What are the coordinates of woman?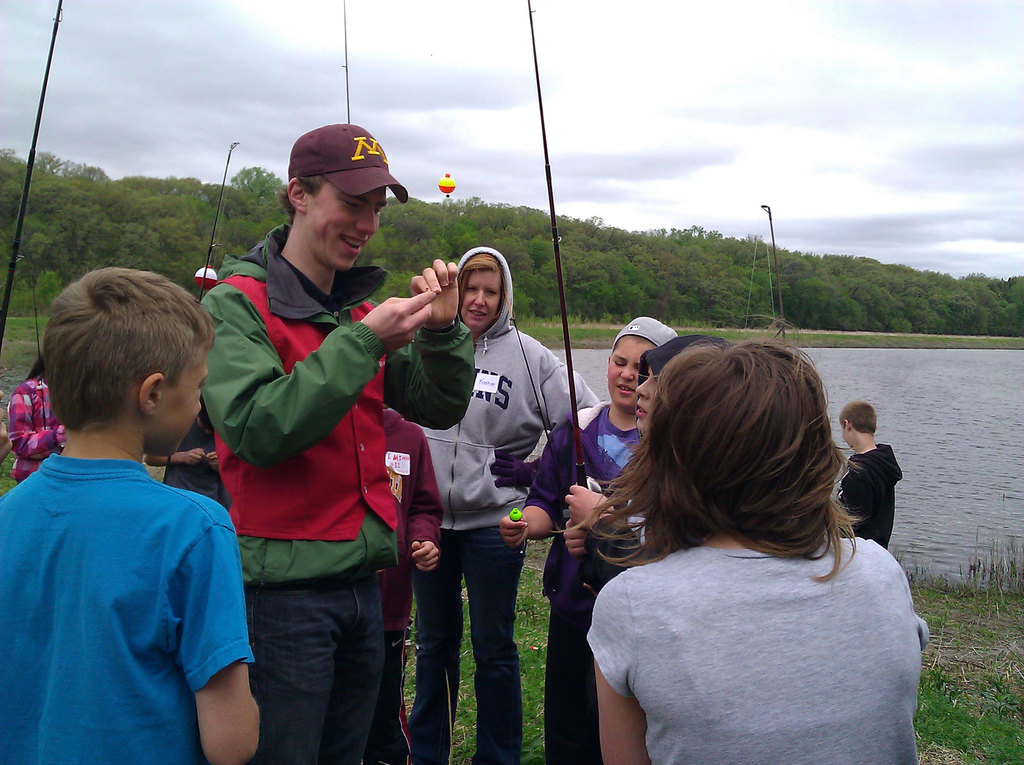
l=543, t=334, r=732, b=764.
